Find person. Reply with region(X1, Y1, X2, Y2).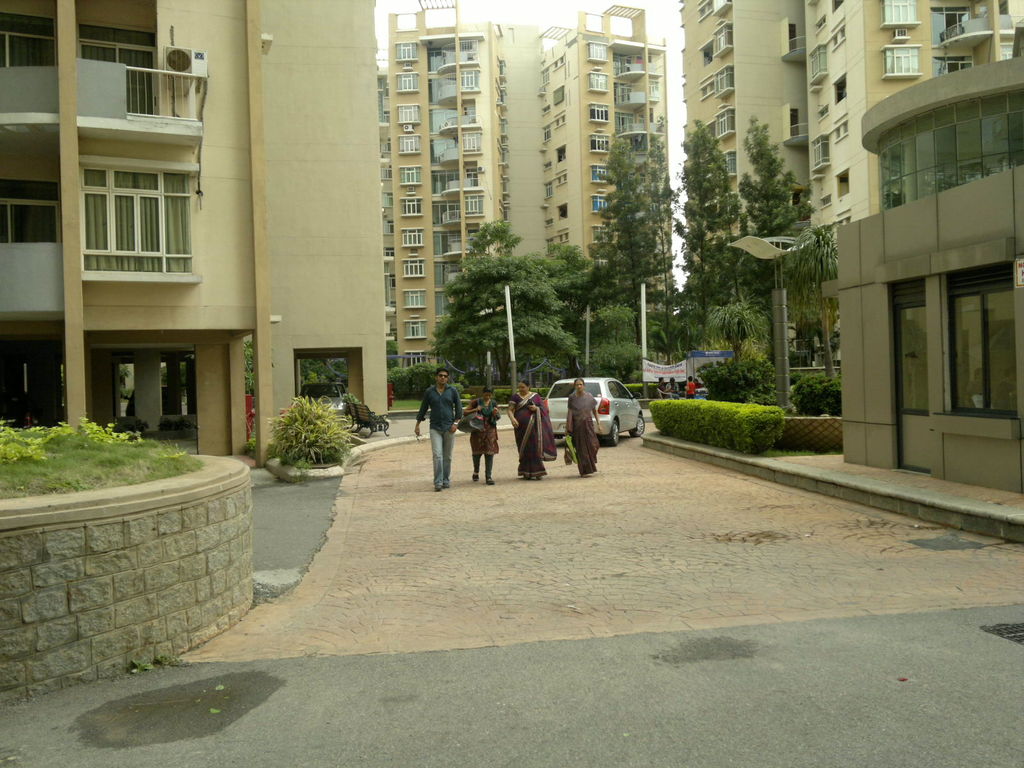
region(507, 380, 559, 483).
